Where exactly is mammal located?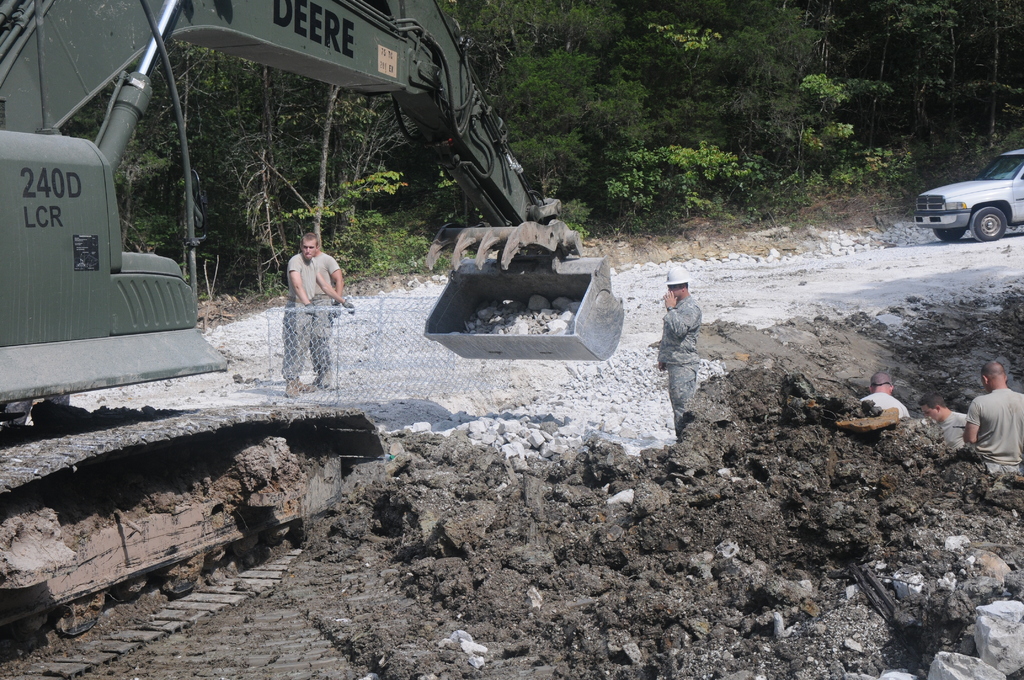
Its bounding box is 966 362 1023 471.
